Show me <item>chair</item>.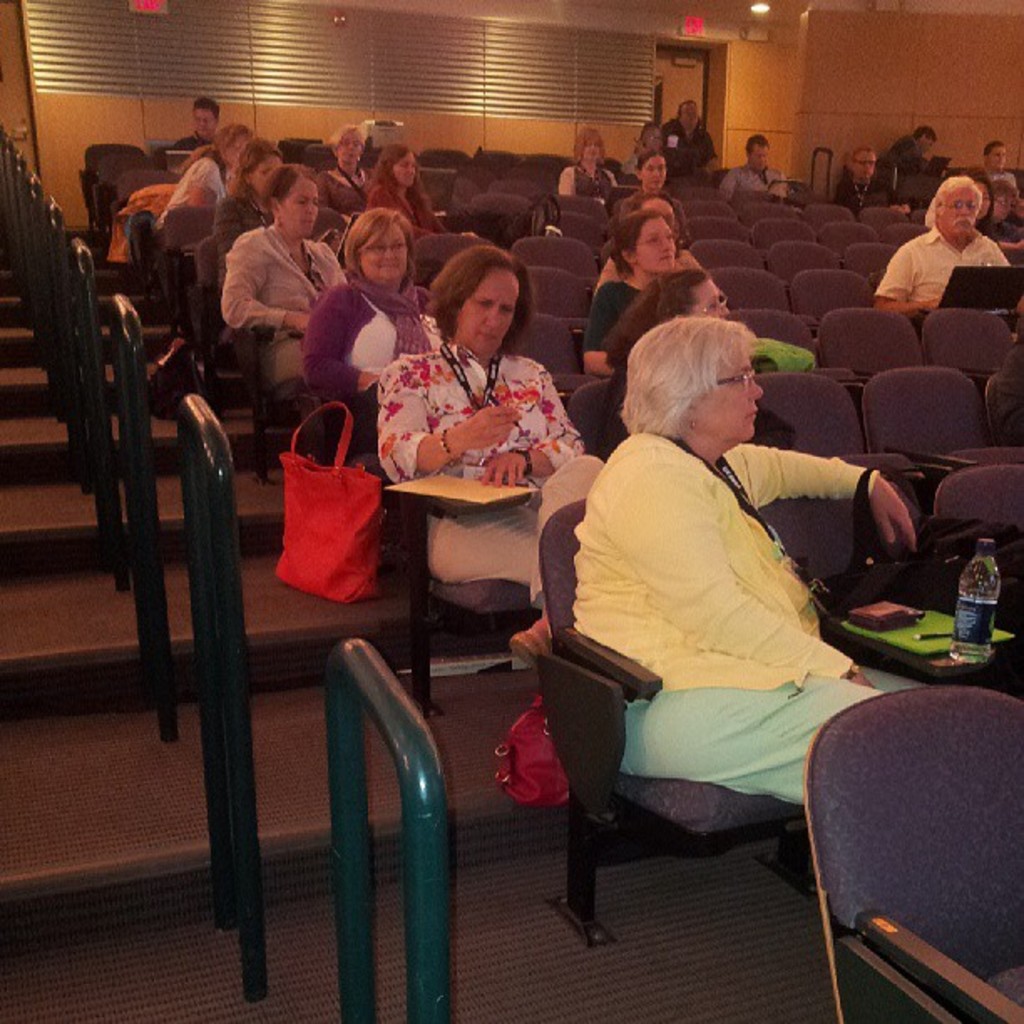
<item>chair</item> is here: 507,306,591,403.
